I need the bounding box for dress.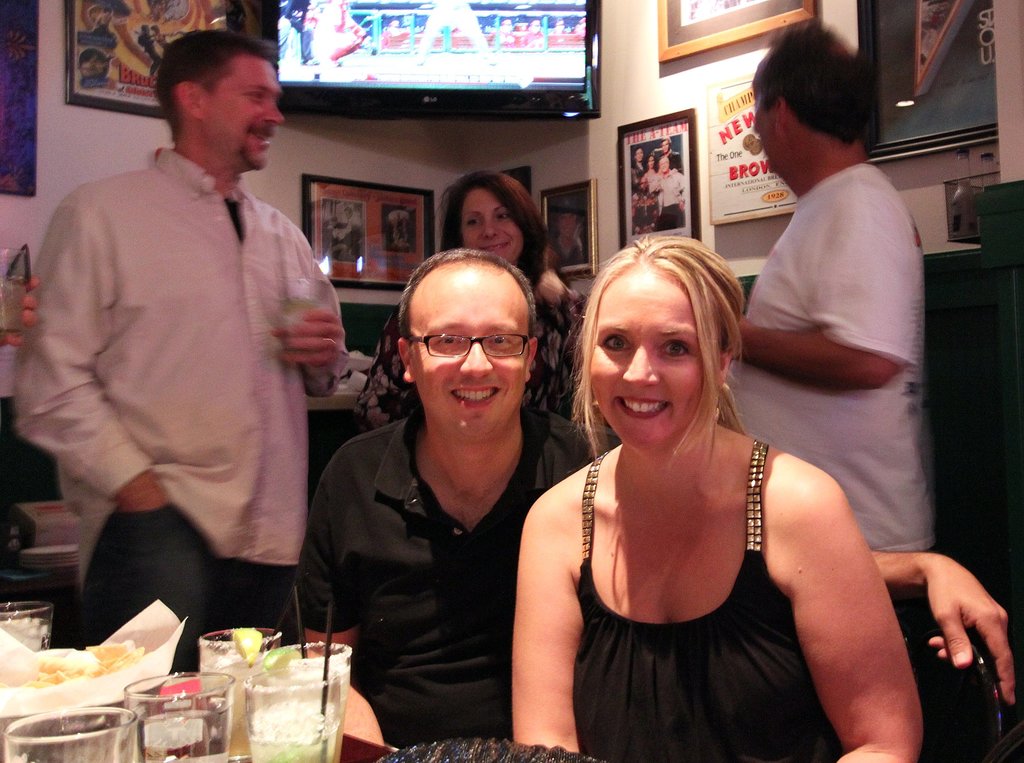
Here it is: (left=573, top=439, right=840, bottom=762).
